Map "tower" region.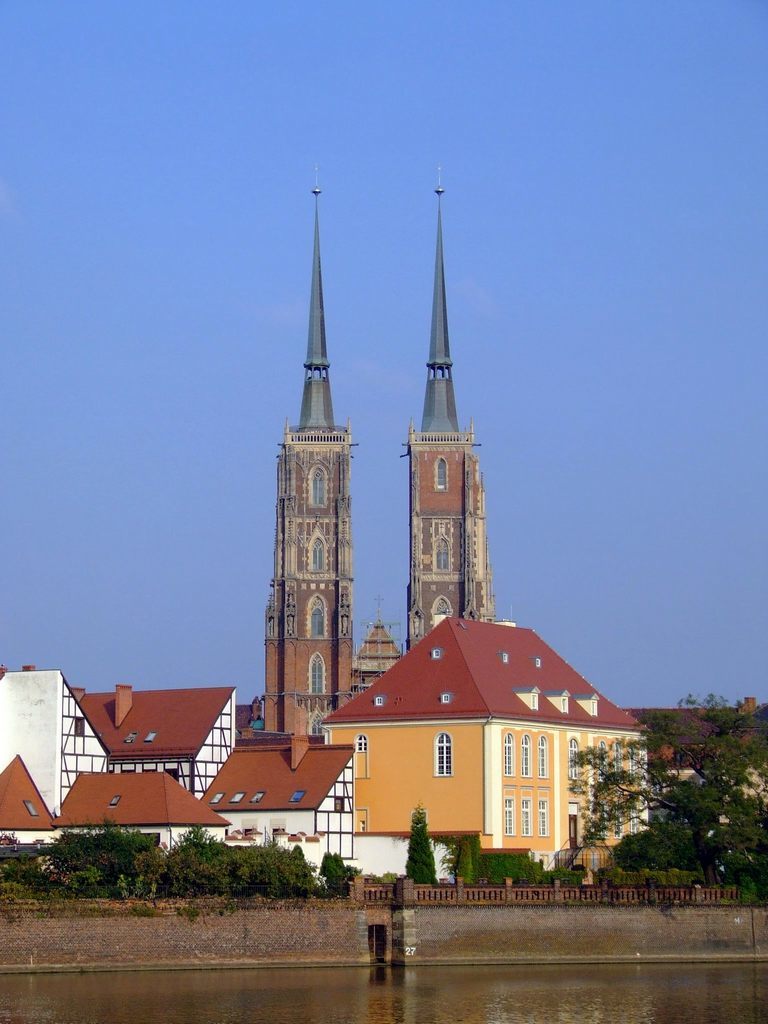
Mapped to <bbox>356, 618, 397, 689</bbox>.
